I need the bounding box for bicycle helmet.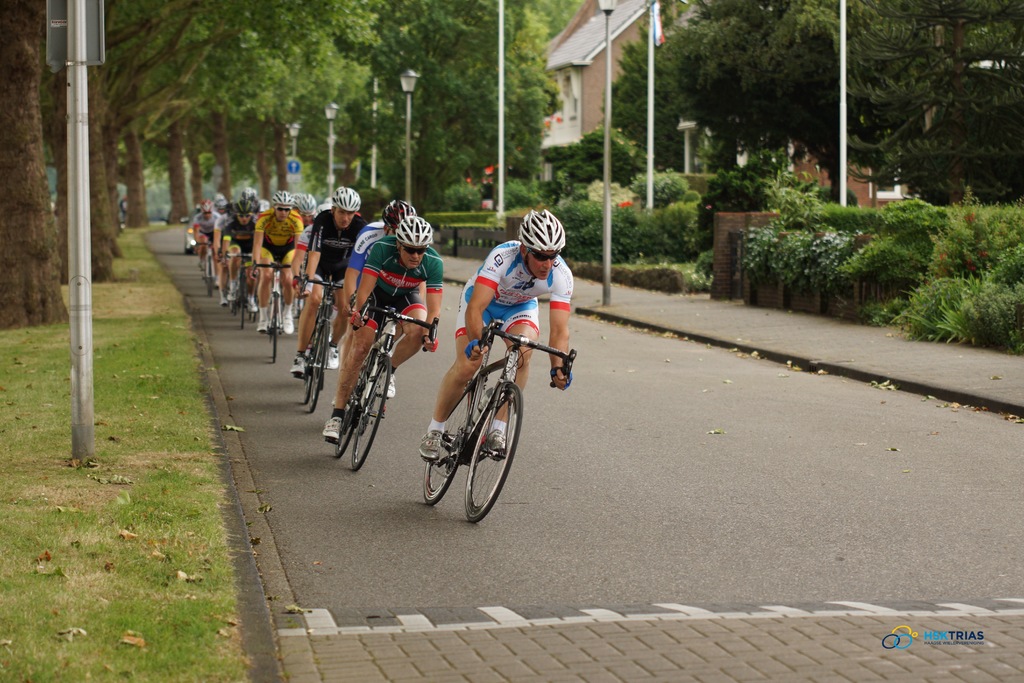
Here it is: pyautogui.locateOnScreen(271, 194, 291, 208).
